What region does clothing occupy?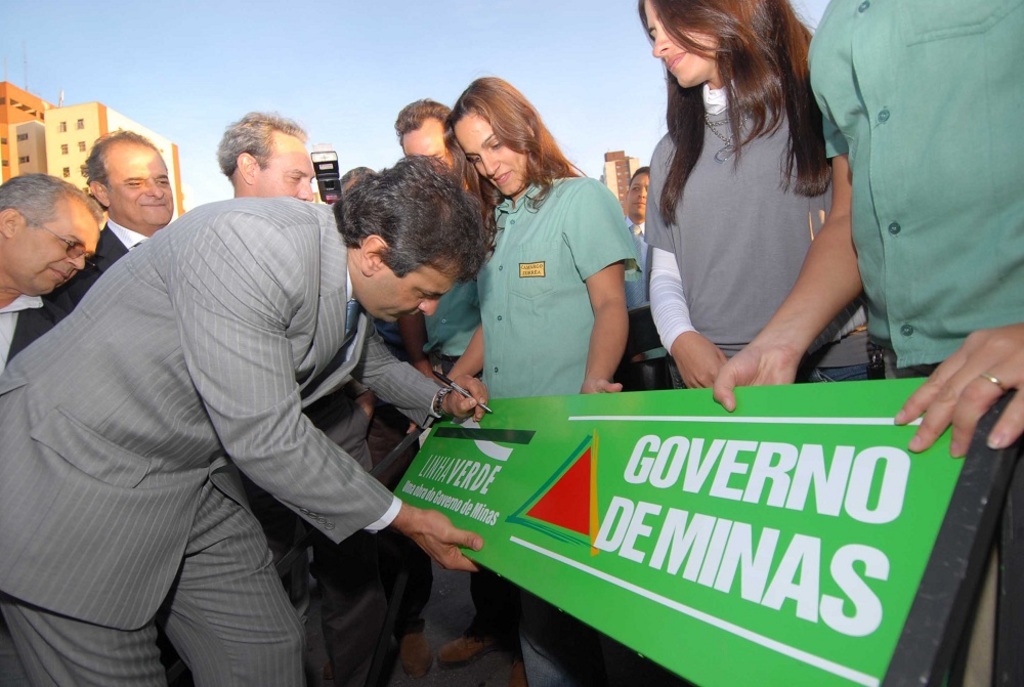
bbox=(238, 372, 388, 686).
